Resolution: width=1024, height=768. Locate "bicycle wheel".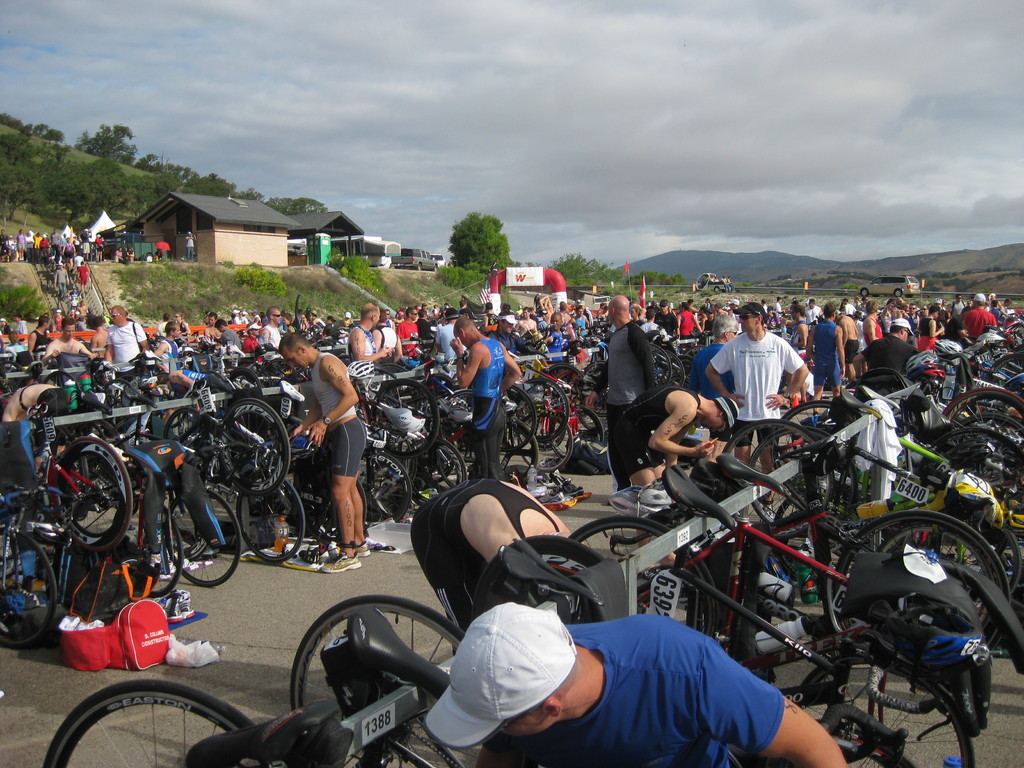
[52,438,134,553].
